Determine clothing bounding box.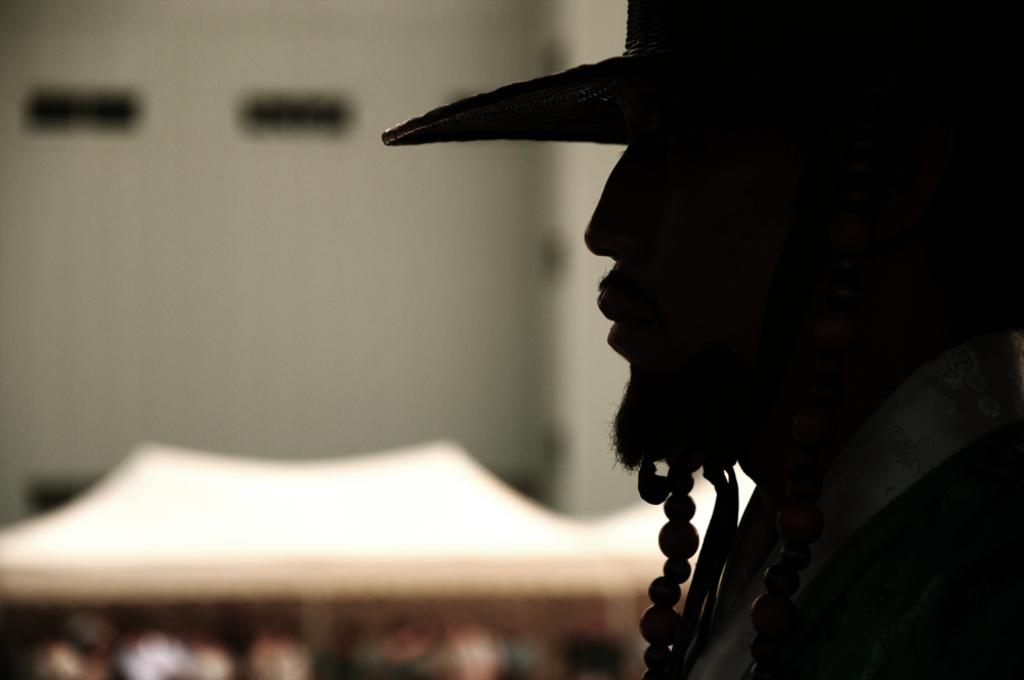
Determined: [x1=374, y1=0, x2=1023, y2=679].
